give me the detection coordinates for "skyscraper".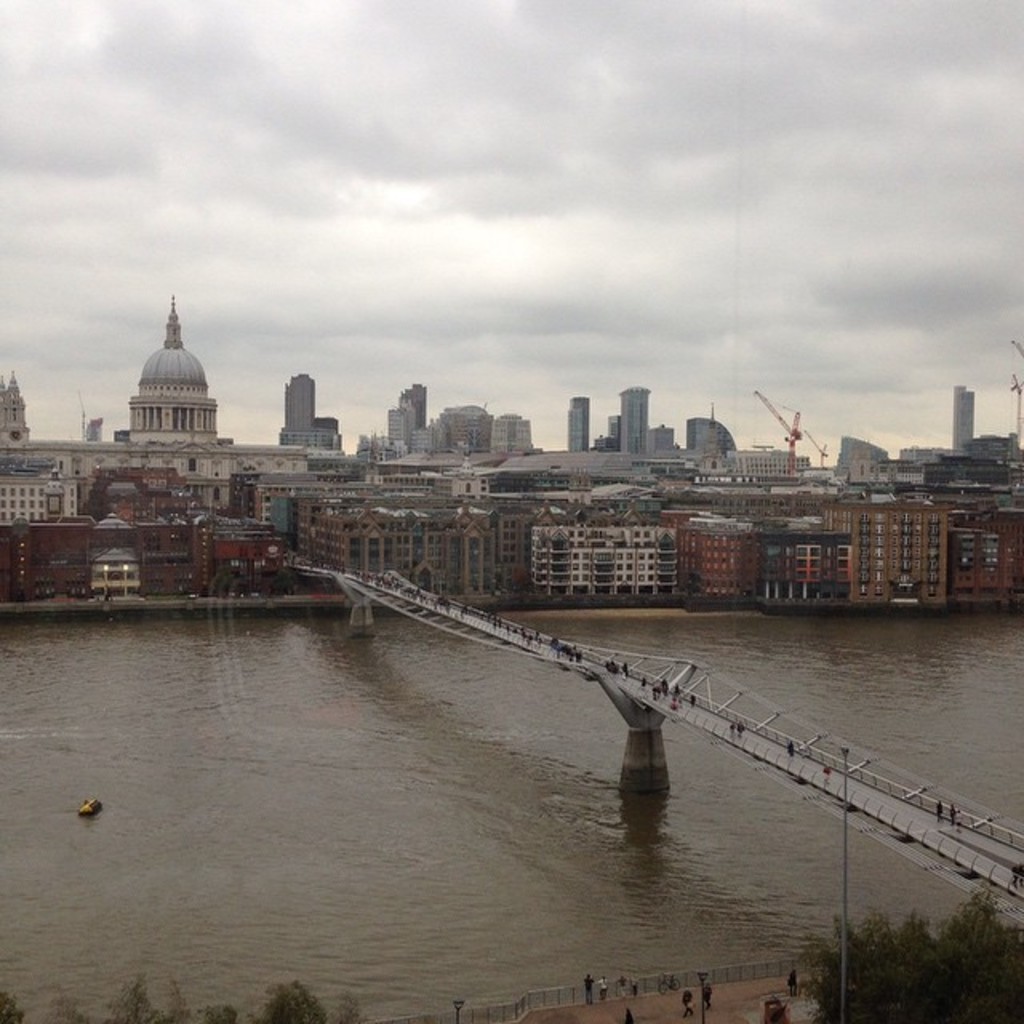
<region>398, 381, 426, 434</region>.
